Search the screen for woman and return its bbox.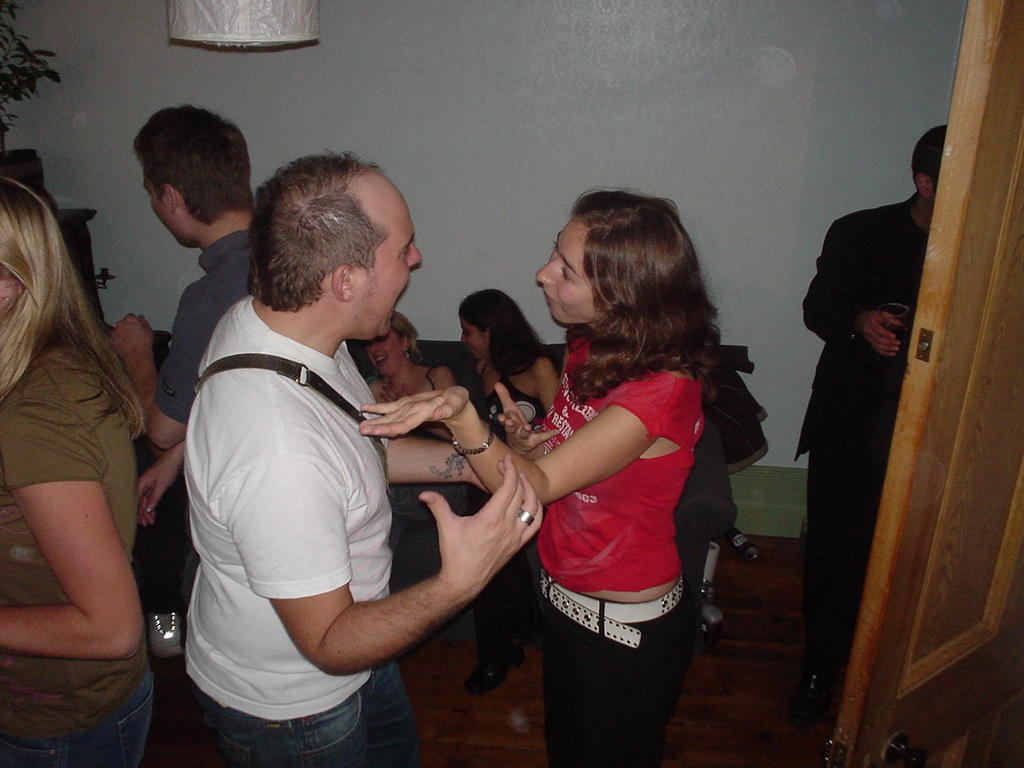
Found: <bbox>0, 132, 177, 767</bbox>.
